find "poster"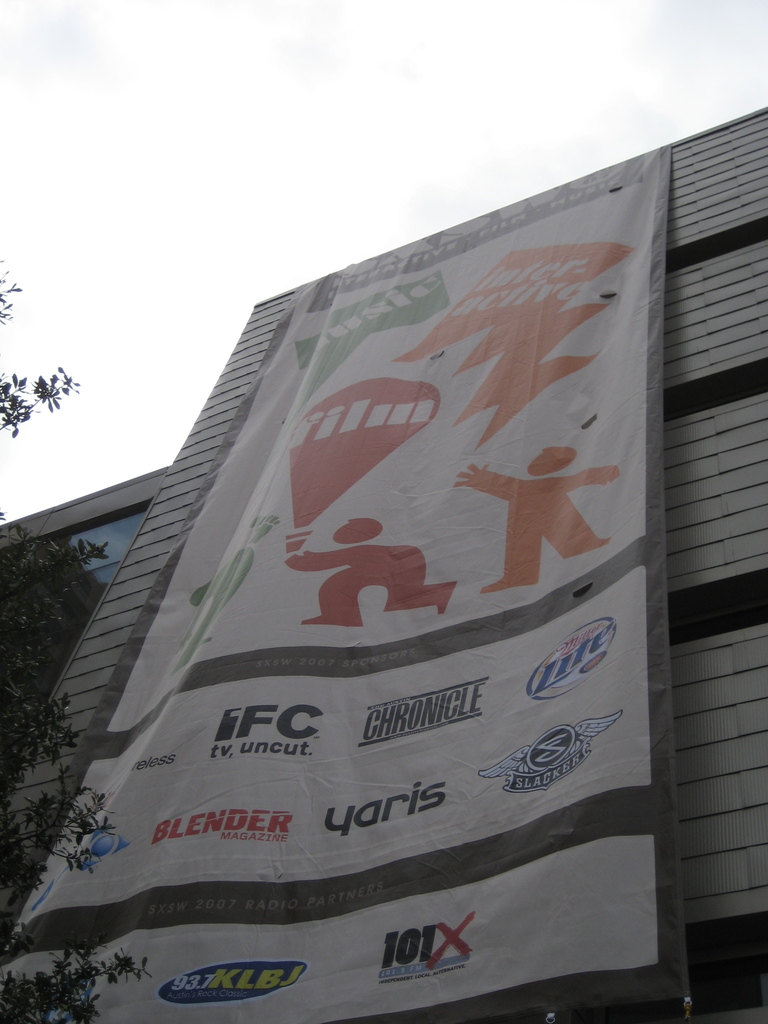
detection(0, 143, 672, 1023)
